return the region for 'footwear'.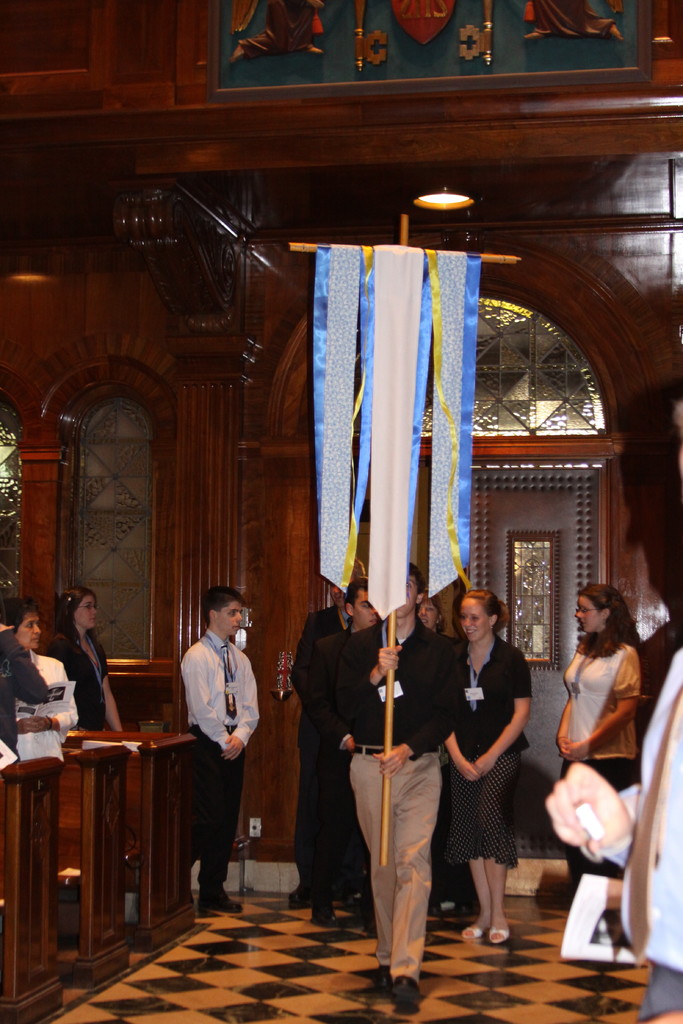
bbox(281, 879, 316, 904).
